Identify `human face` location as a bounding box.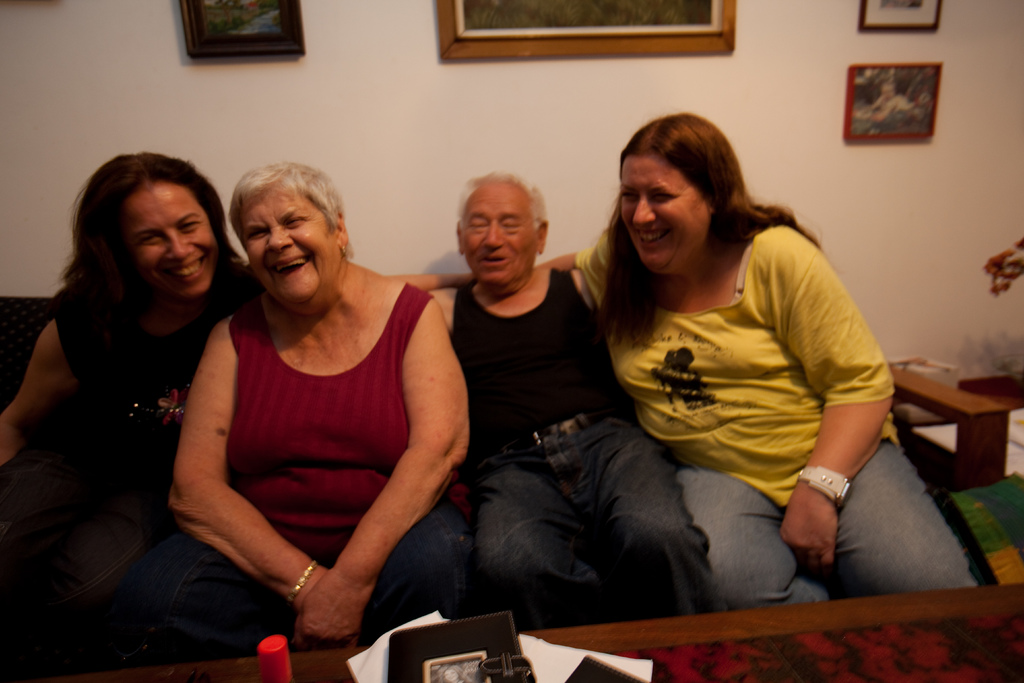
BBox(618, 161, 700, 275).
